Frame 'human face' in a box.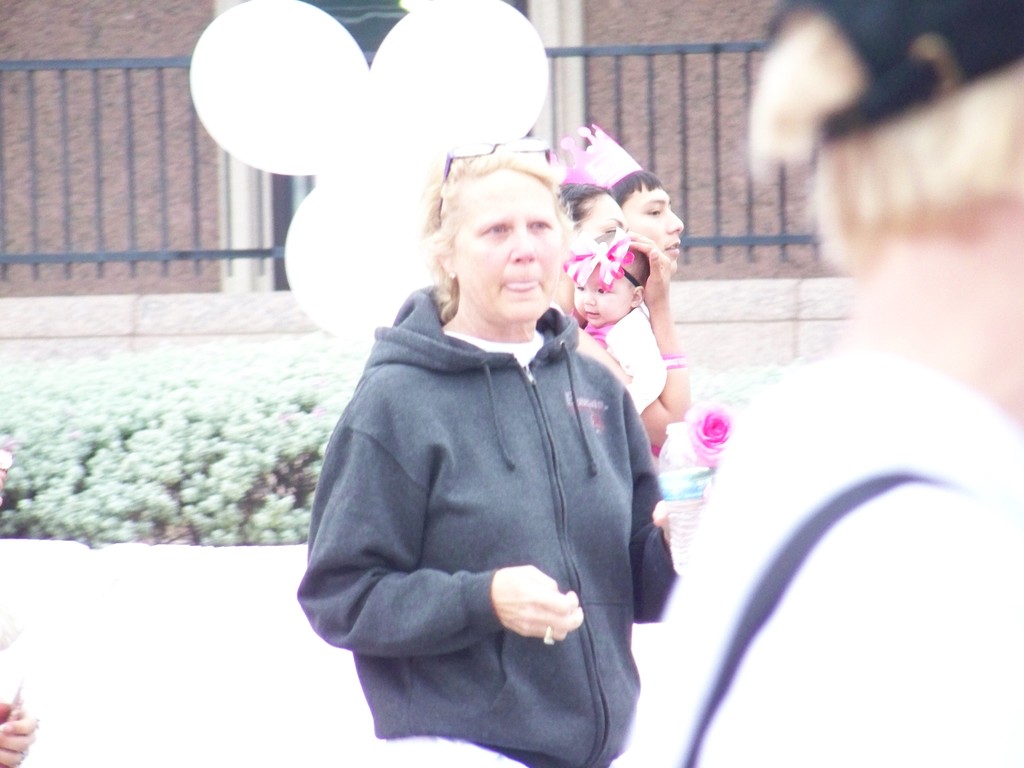
{"left": 622, "top": 184, "right": 683, "bottom": 278}.
